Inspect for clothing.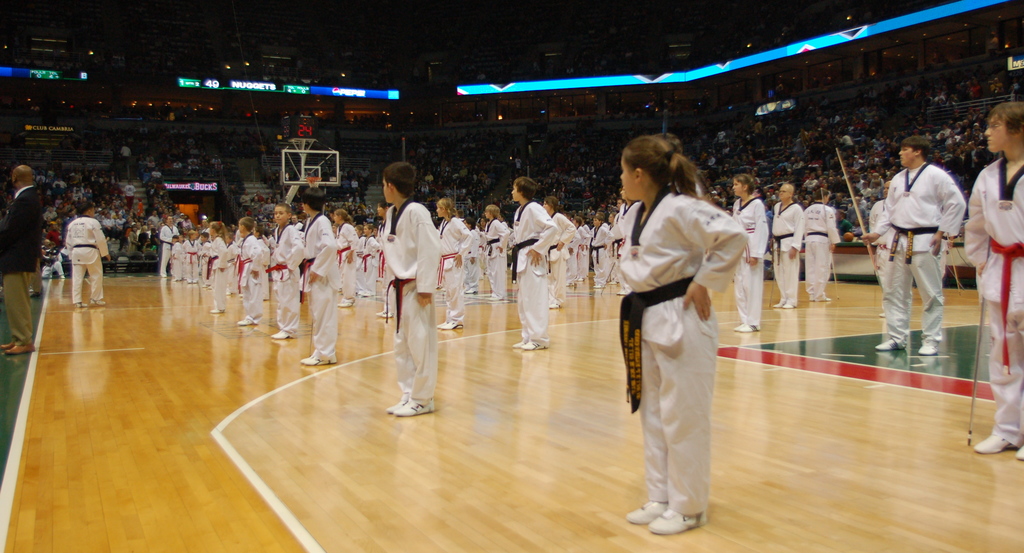
Inspection: select_region(355, 236, 382, 287).
